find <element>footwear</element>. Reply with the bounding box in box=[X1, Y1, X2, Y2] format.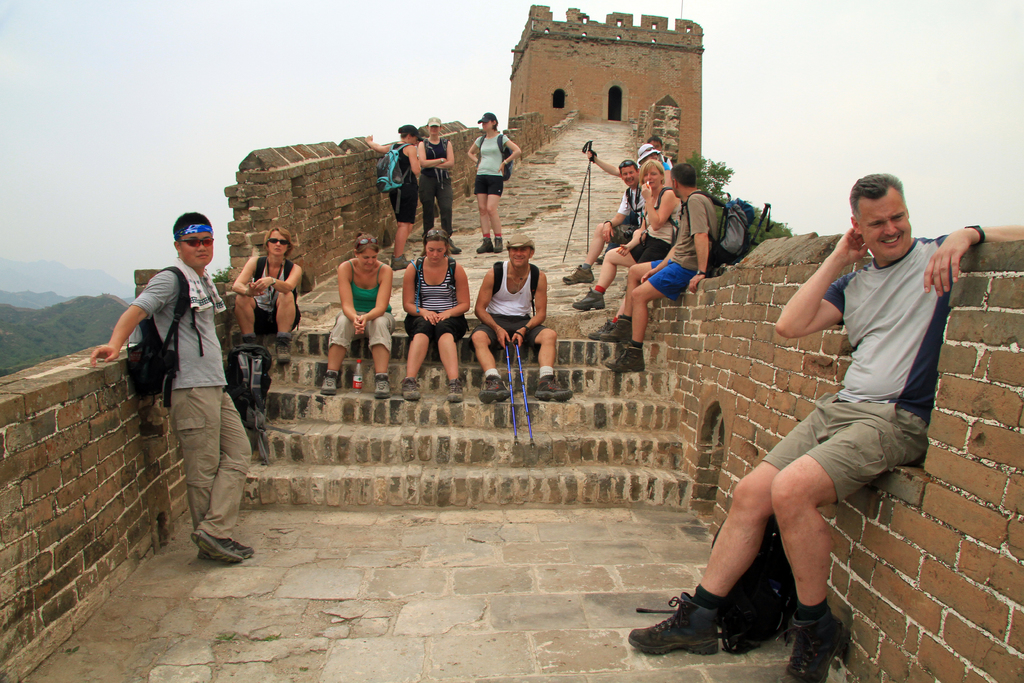
box=[402, 372, 419, 399].
